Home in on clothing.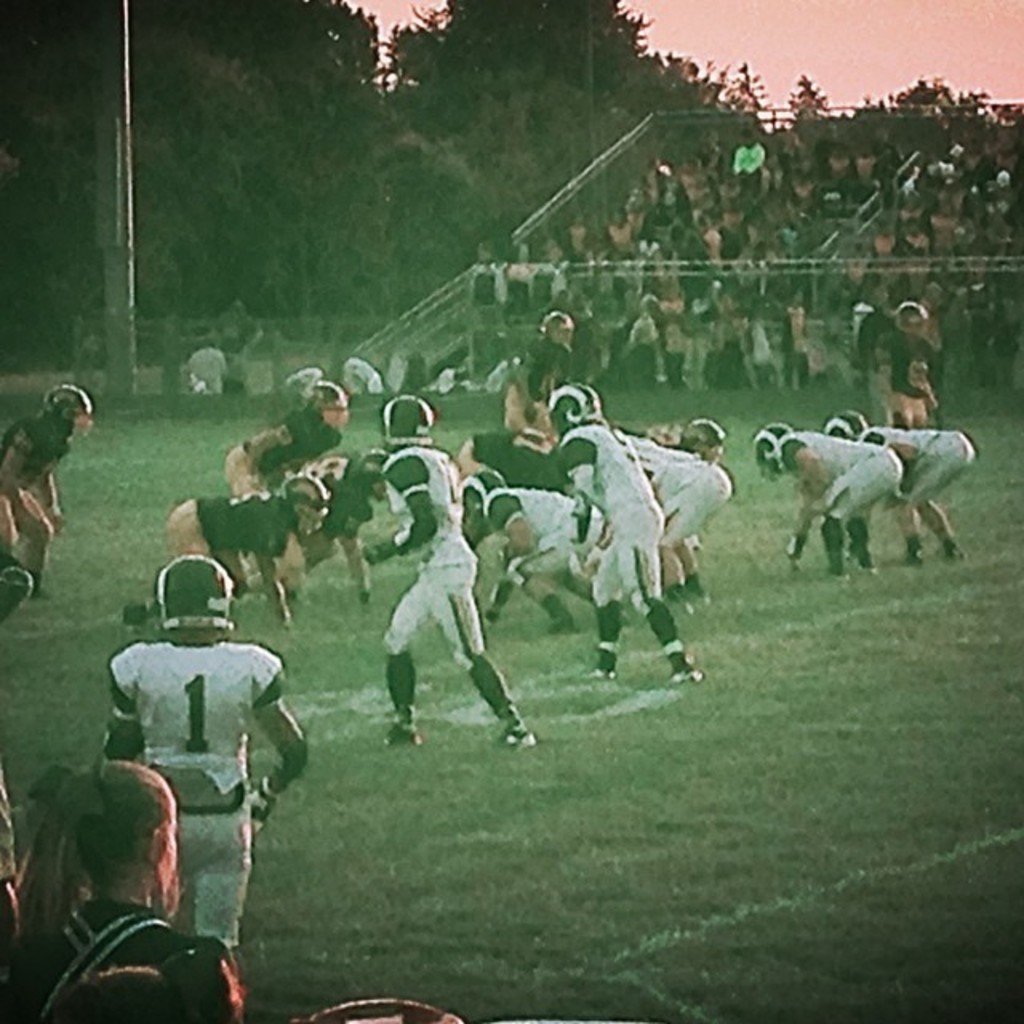
Homed in at select_region(310, 448, 365, 568).
